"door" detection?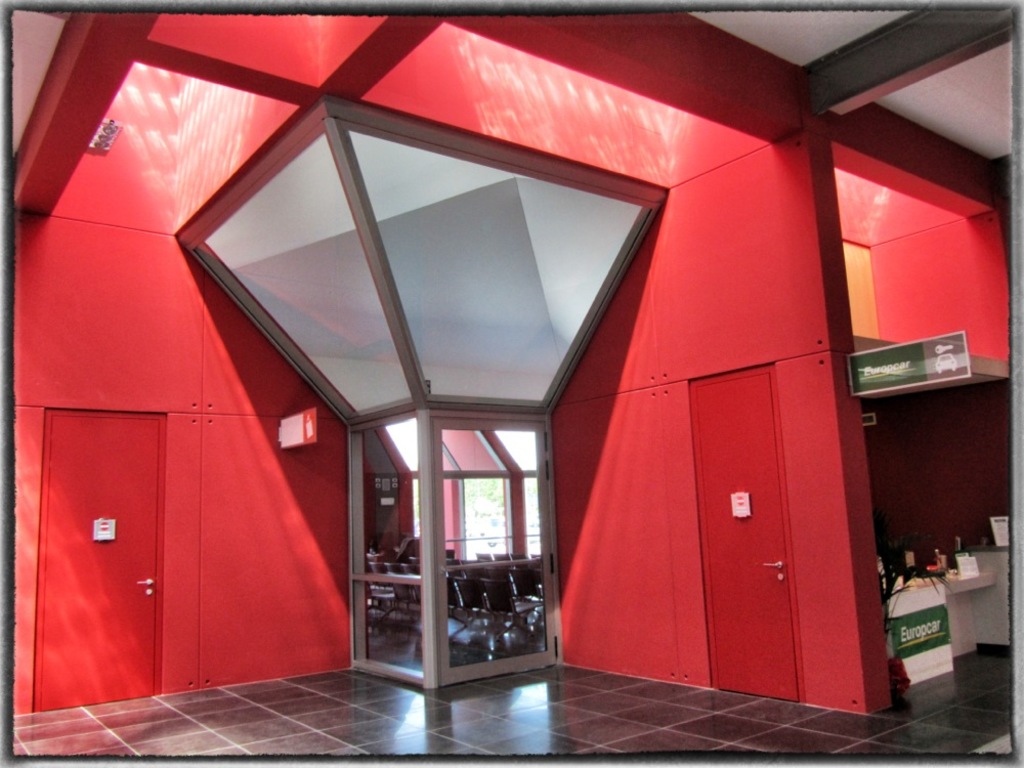
[x1=34, y1=406, x2=168, y2=711]
